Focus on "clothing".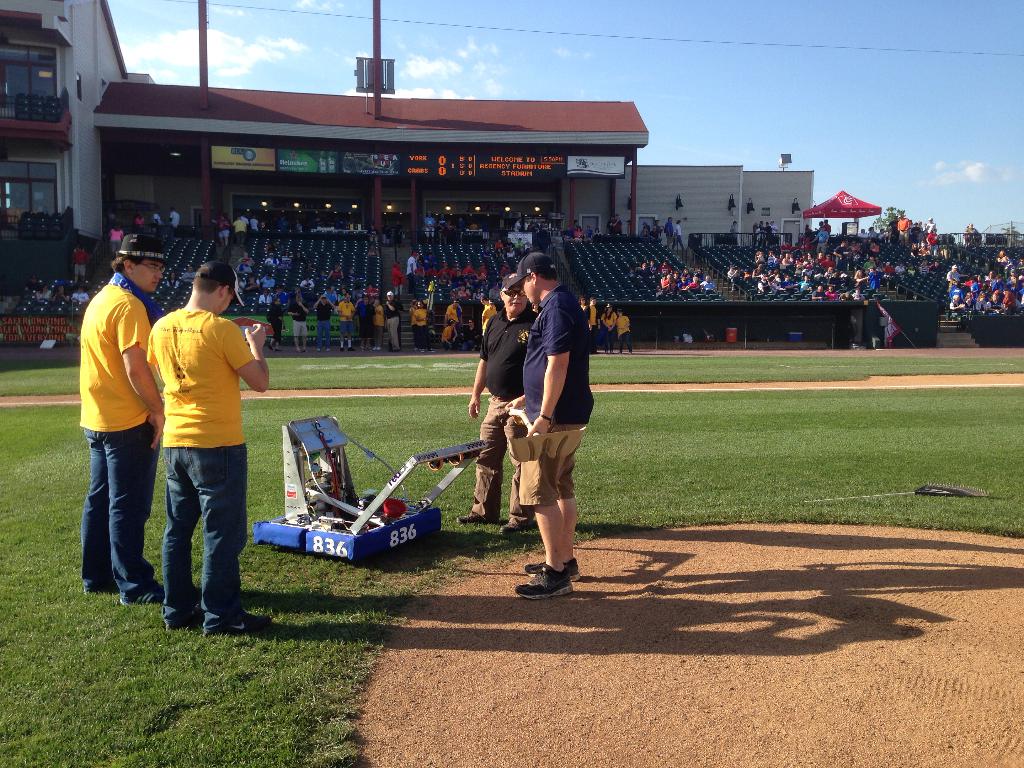
Focused at <box>266,304,280,342</box>.
